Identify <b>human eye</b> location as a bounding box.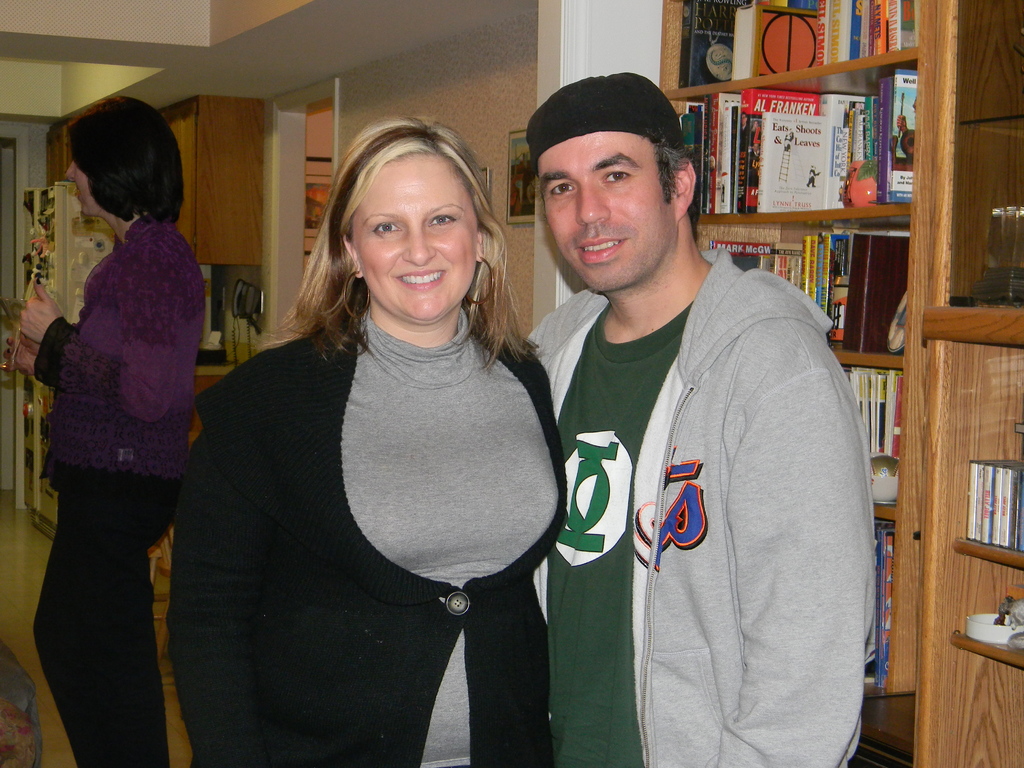
box=[604, 168, 630, 188].
